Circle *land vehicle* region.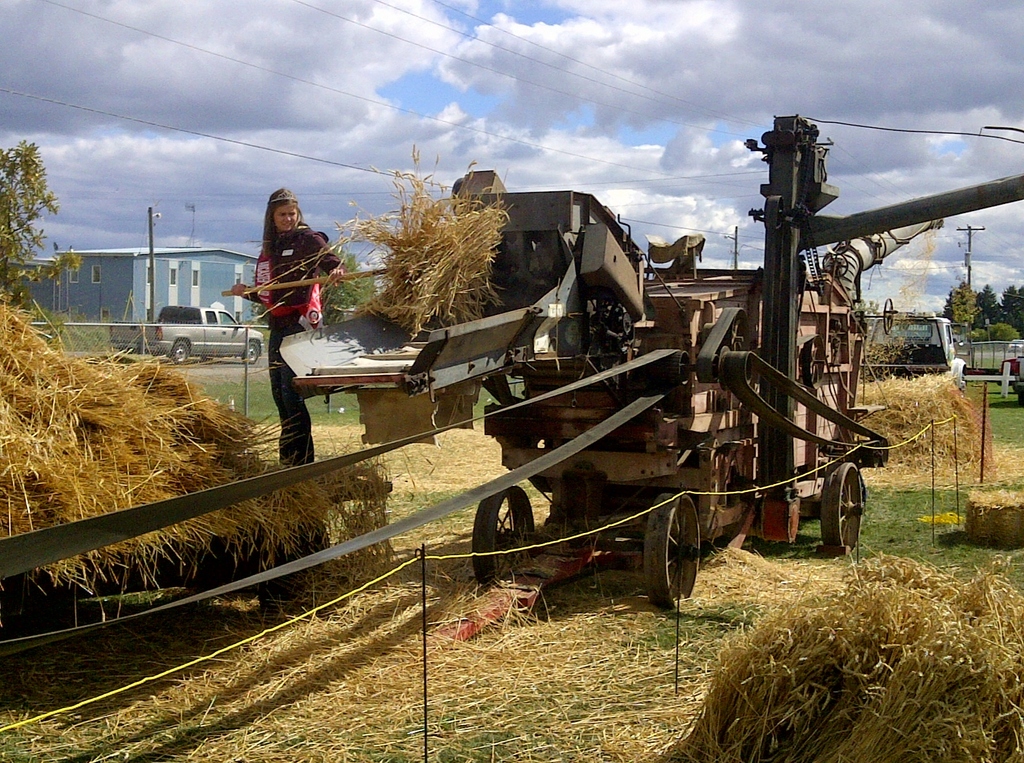
Region: <bbox>1004, 344, 1020, 352</bbox>.
